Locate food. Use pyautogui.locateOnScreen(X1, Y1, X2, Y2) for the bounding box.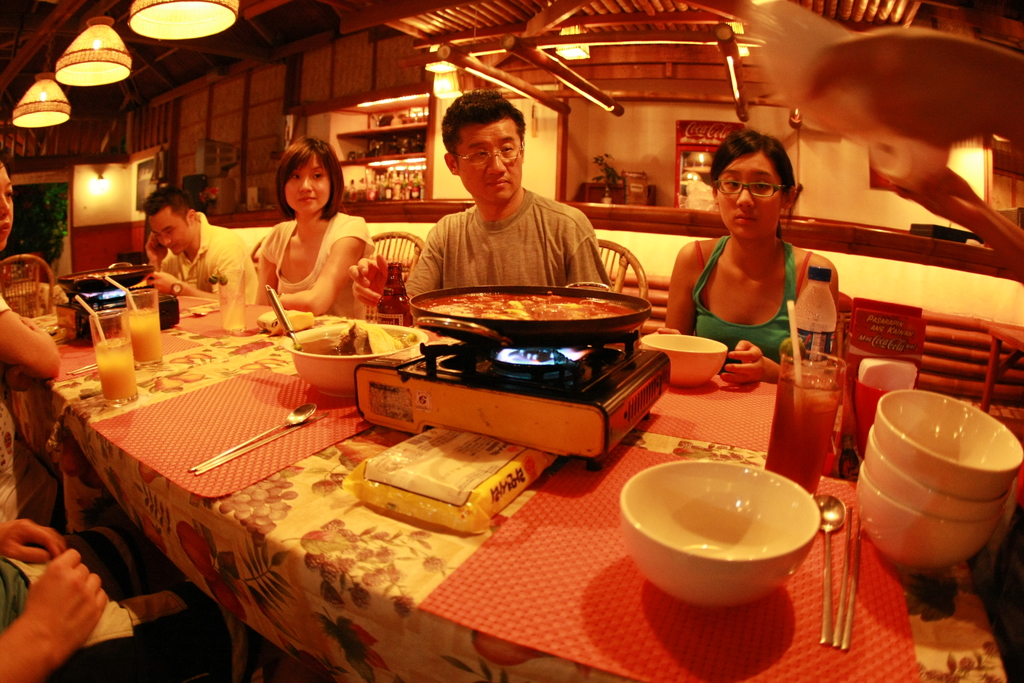
pyautogui.locateOnScreen(257, 306, 321, 336).
